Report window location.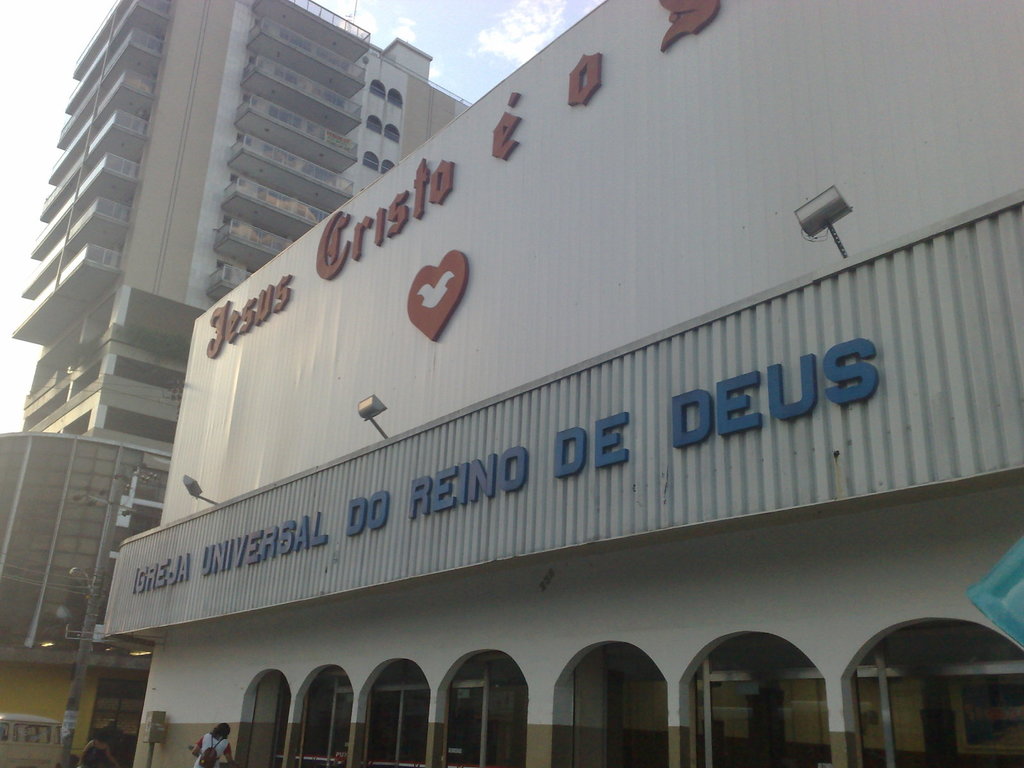
Report: (362,148,379,170).
